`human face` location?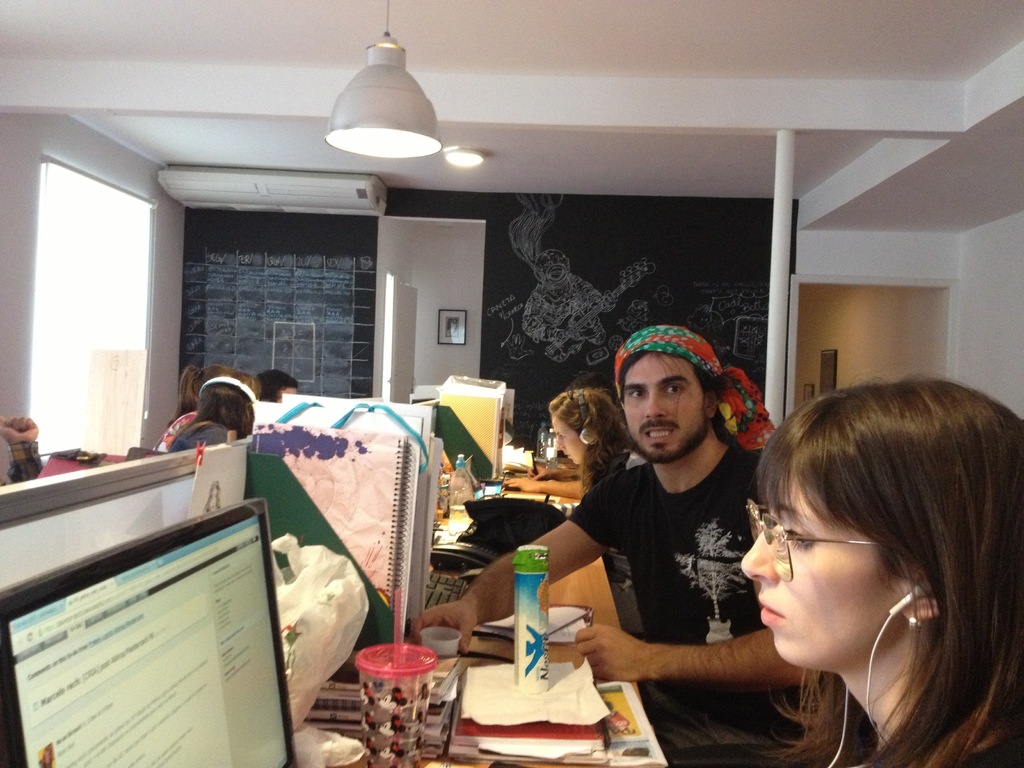
(left=741, top=477, right=896, bottom=673)
